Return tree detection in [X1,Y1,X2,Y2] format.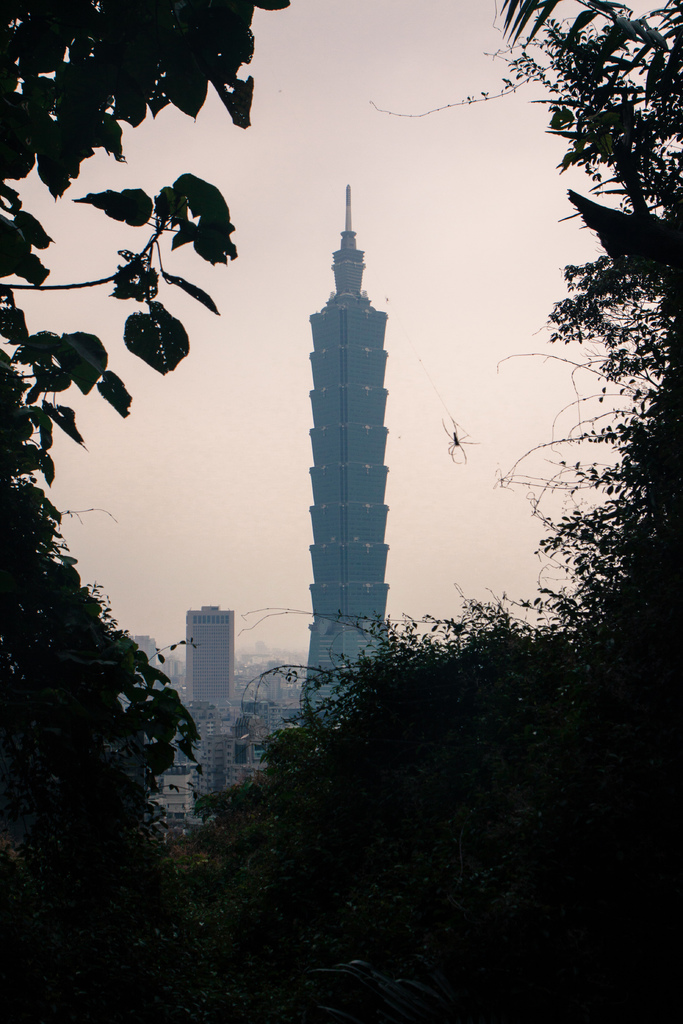
[0,0,193,886].
